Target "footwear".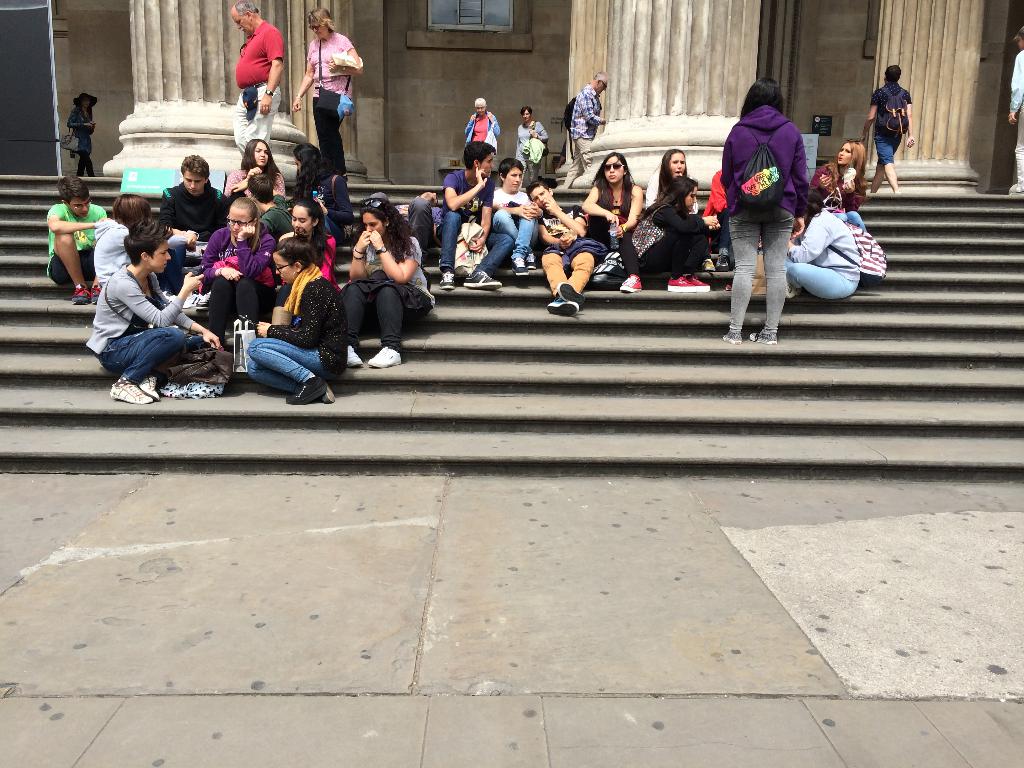
Target region: Rect(70, 284, 93, 306).
